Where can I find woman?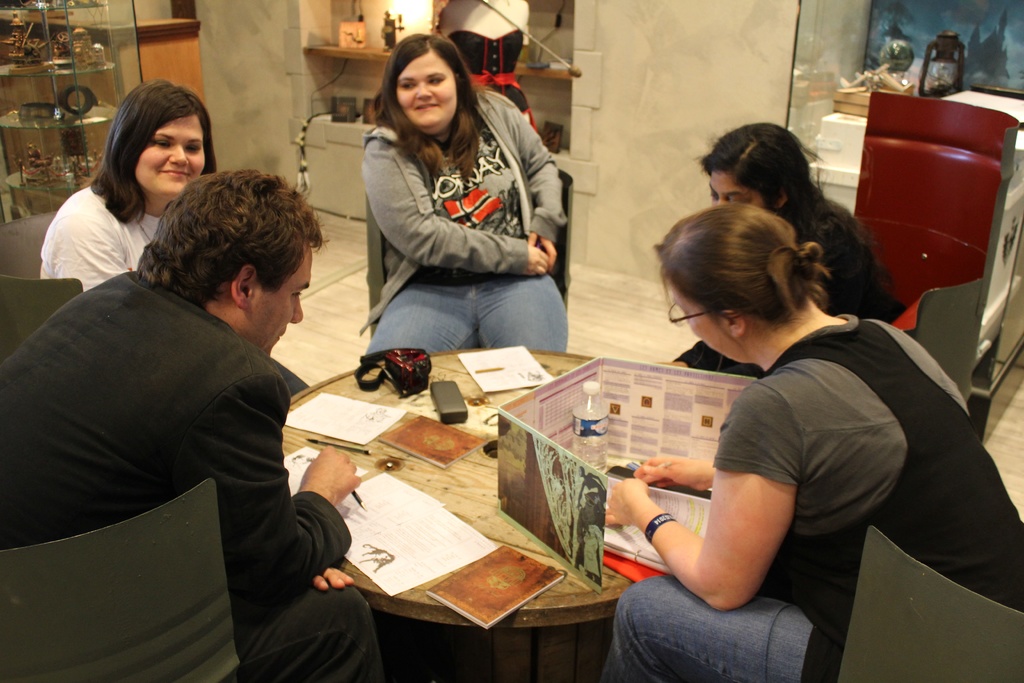
You can find it at region(656, 120, 909, 381).
